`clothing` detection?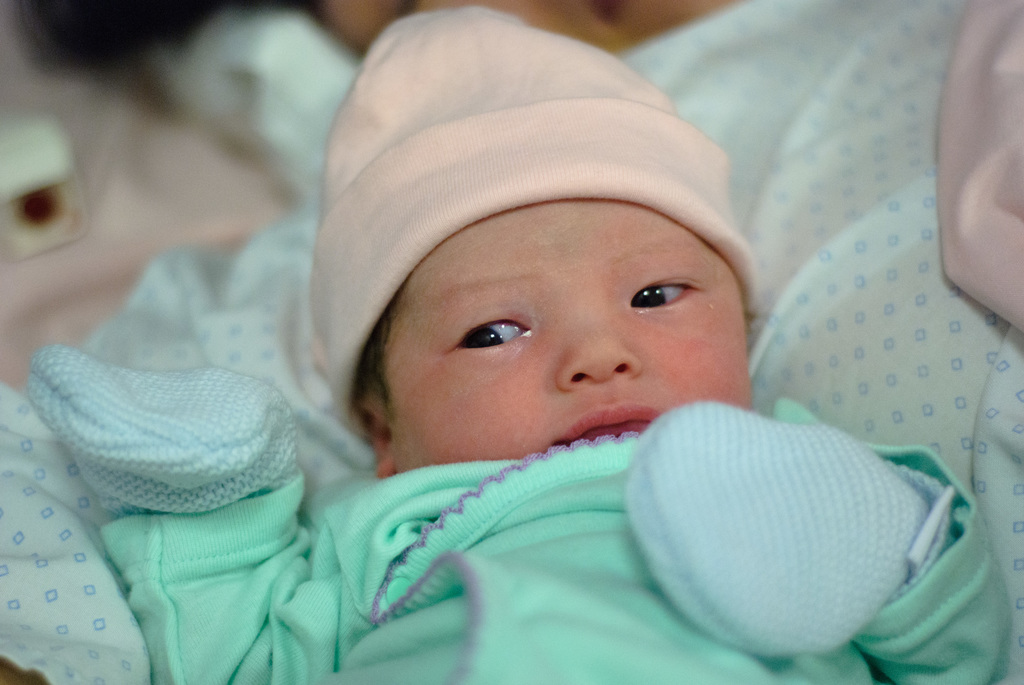
select_region(167, 91, 958, 668)
